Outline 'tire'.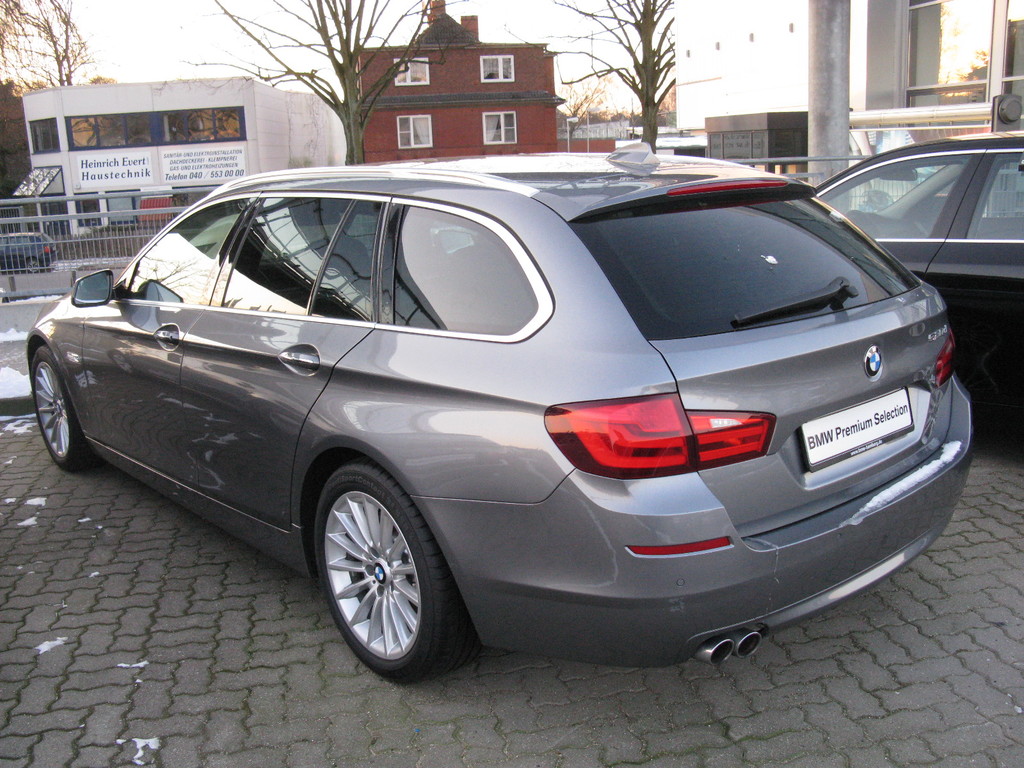
Outline: crop(306, 476, 454, 681).
